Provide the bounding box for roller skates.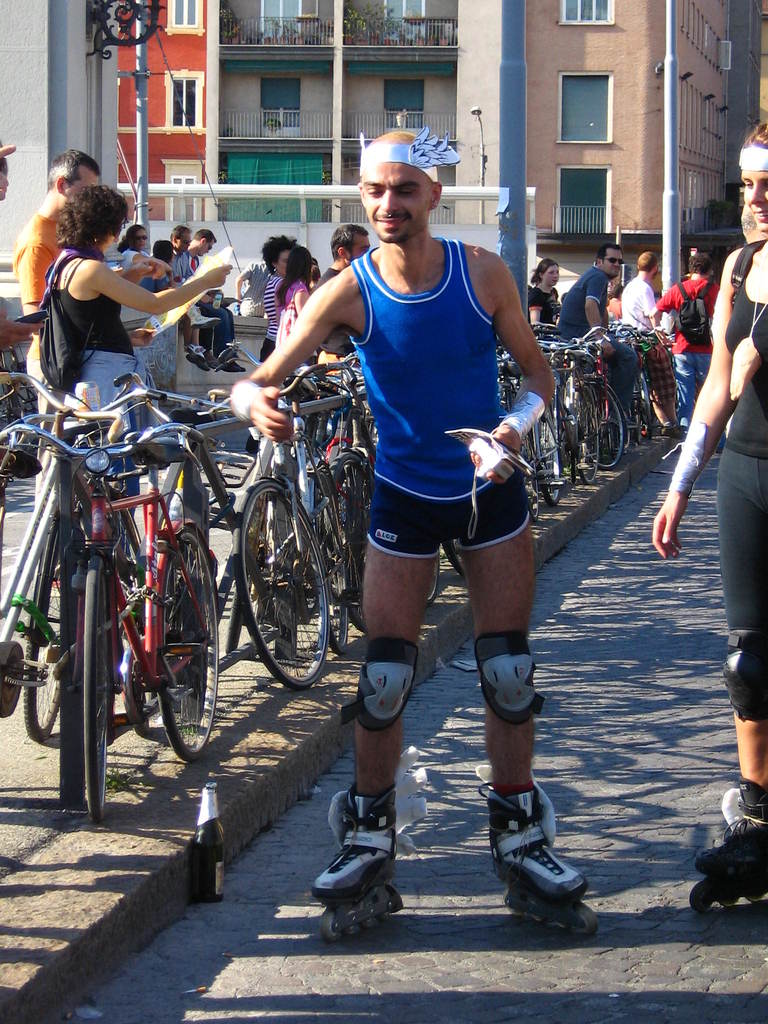
bbox(689, 778, 767, 914).
